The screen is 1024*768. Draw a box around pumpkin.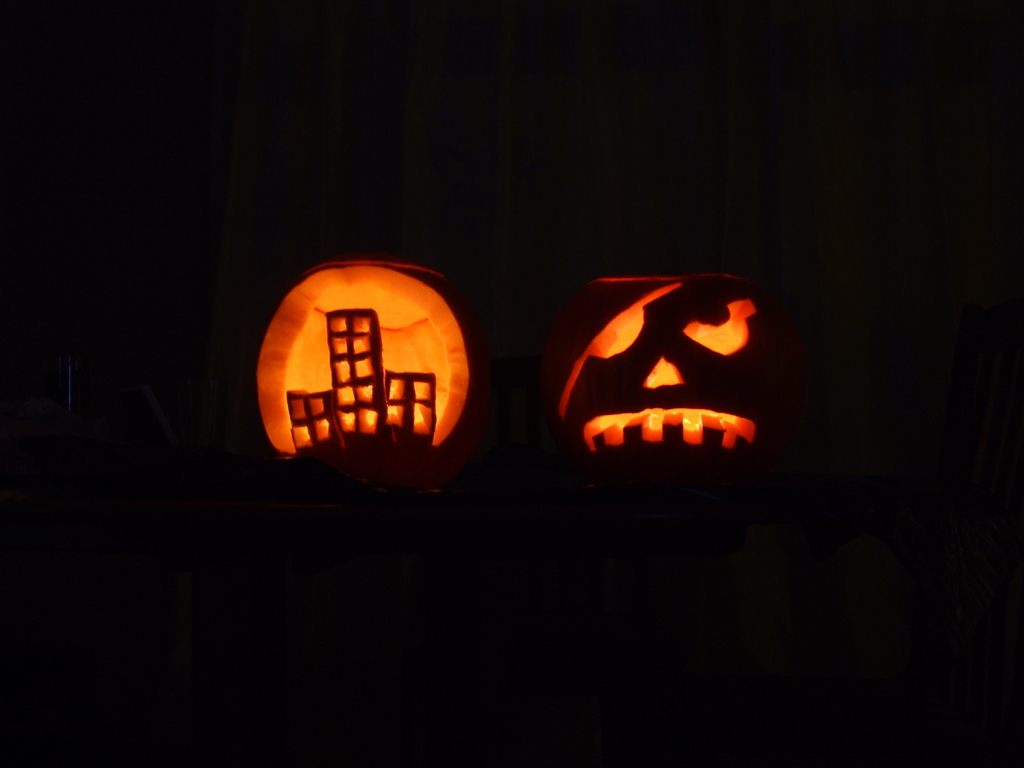
529 266 769 472.
